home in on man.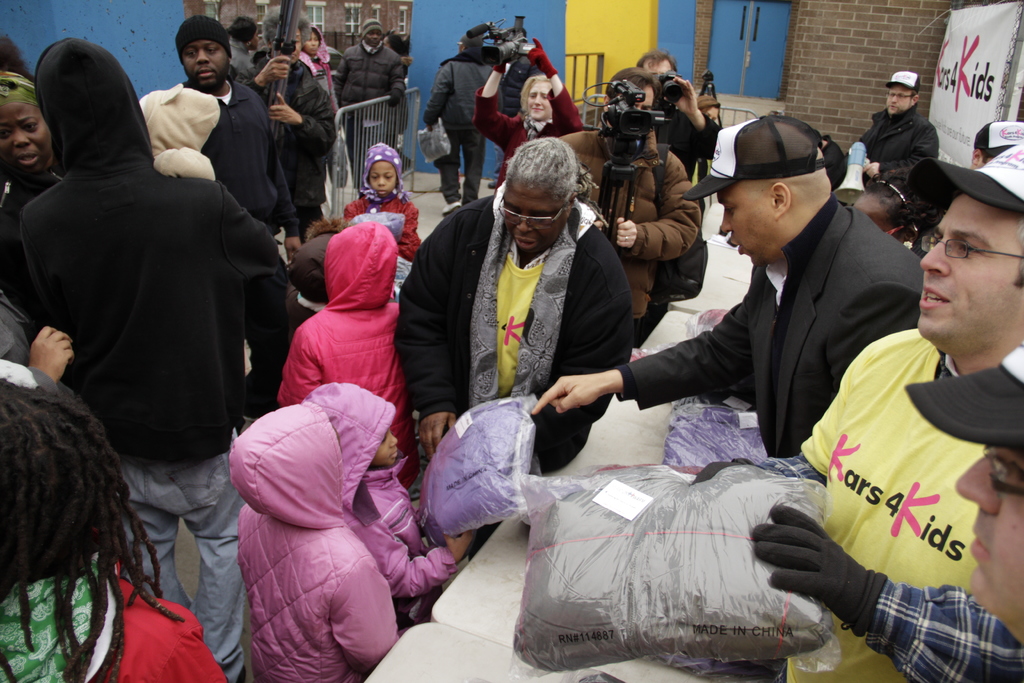
Homed in at locate(409, 151, 617, 456).
